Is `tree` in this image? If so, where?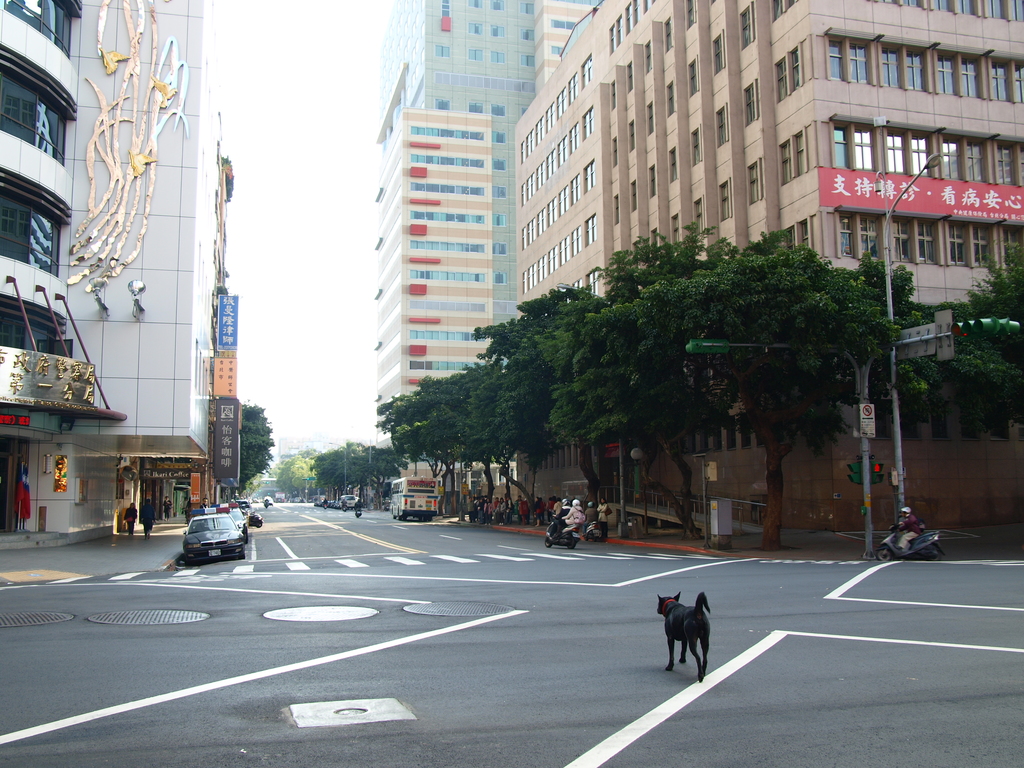
Yes, at <bbox>915, 236, 1023, 417</bbox>.
